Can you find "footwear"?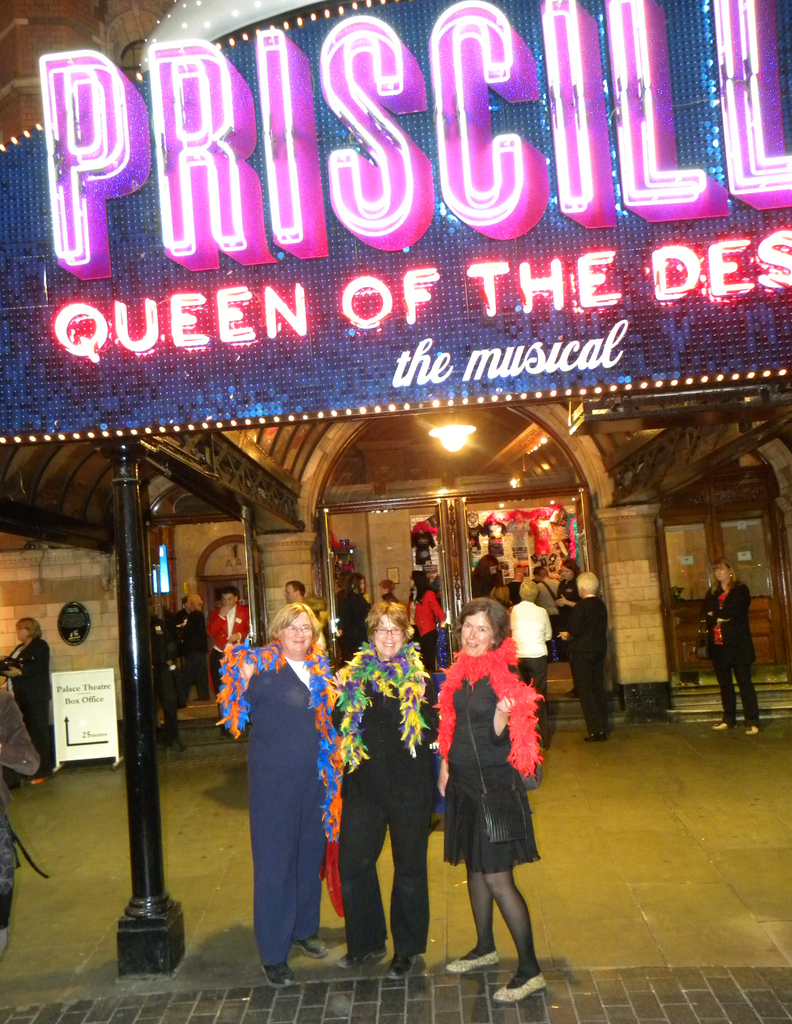
Yes, bounding box: x1=710 y1=722 x2=731 y2=738.
